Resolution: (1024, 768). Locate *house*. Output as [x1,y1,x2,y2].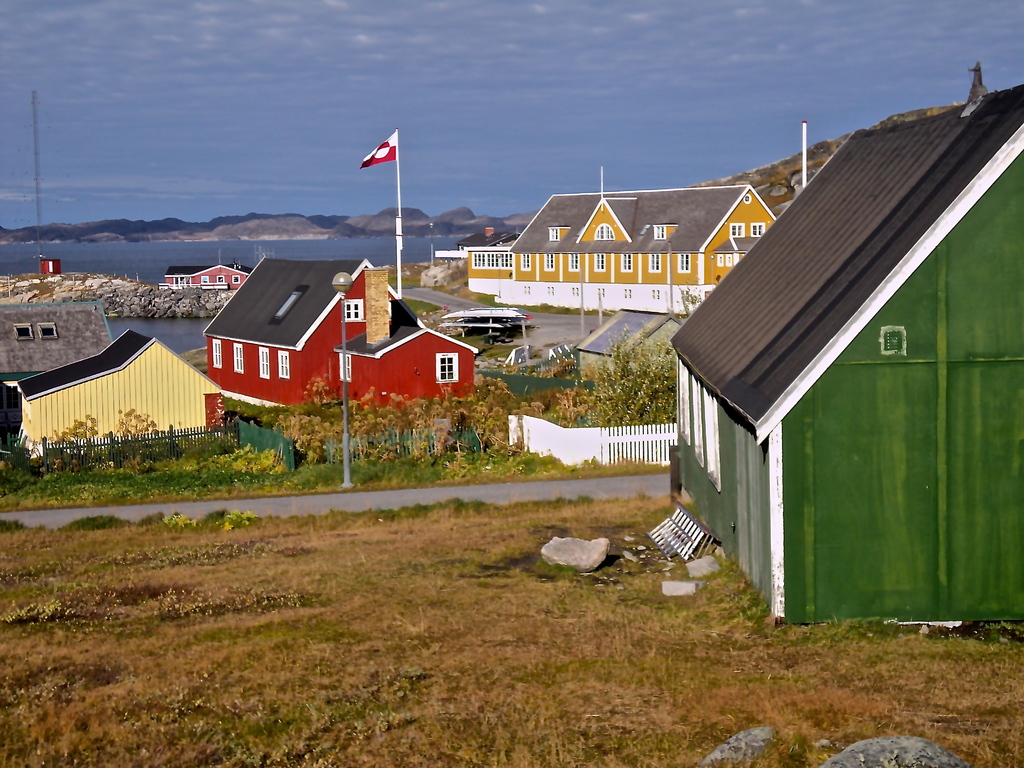
[157,256,251,290].
